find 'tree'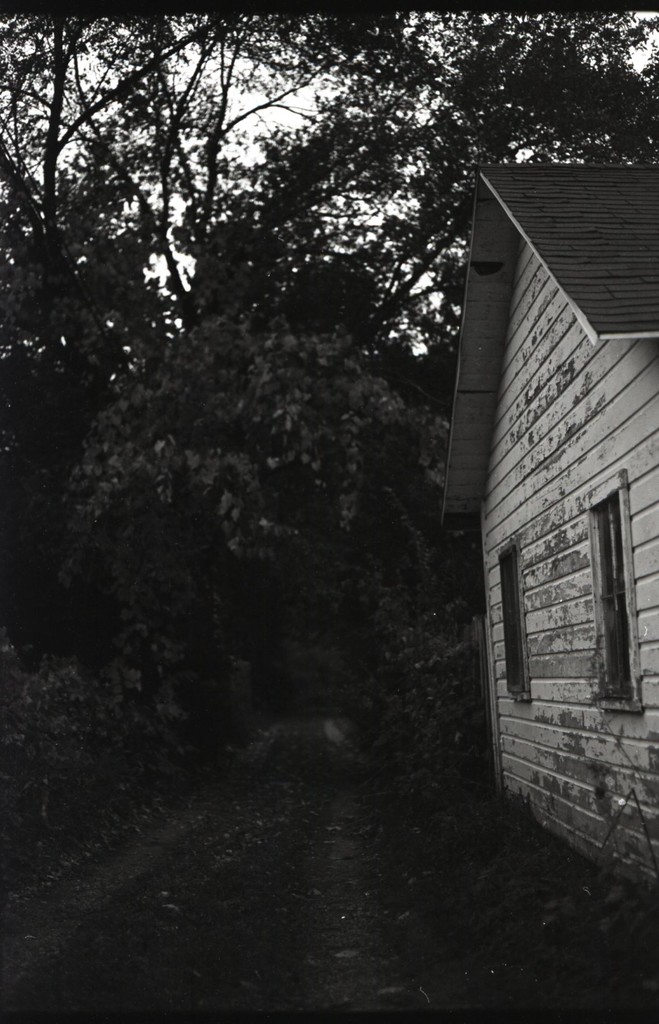
l=242, t=47, r=650, b=395
